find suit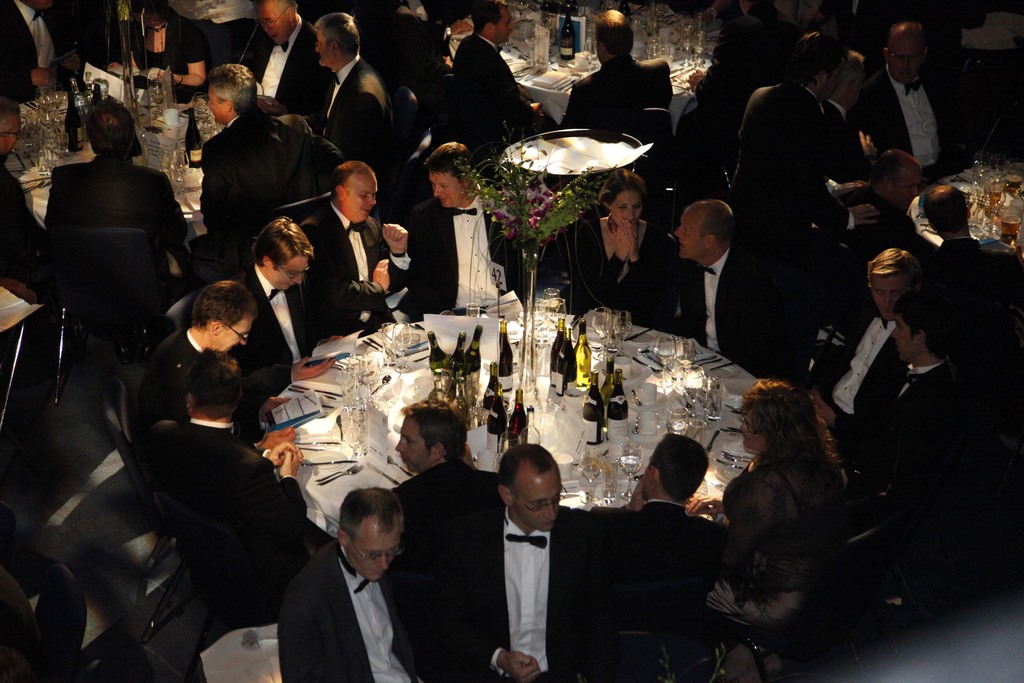
l=866, t=69, r=981, b=182
